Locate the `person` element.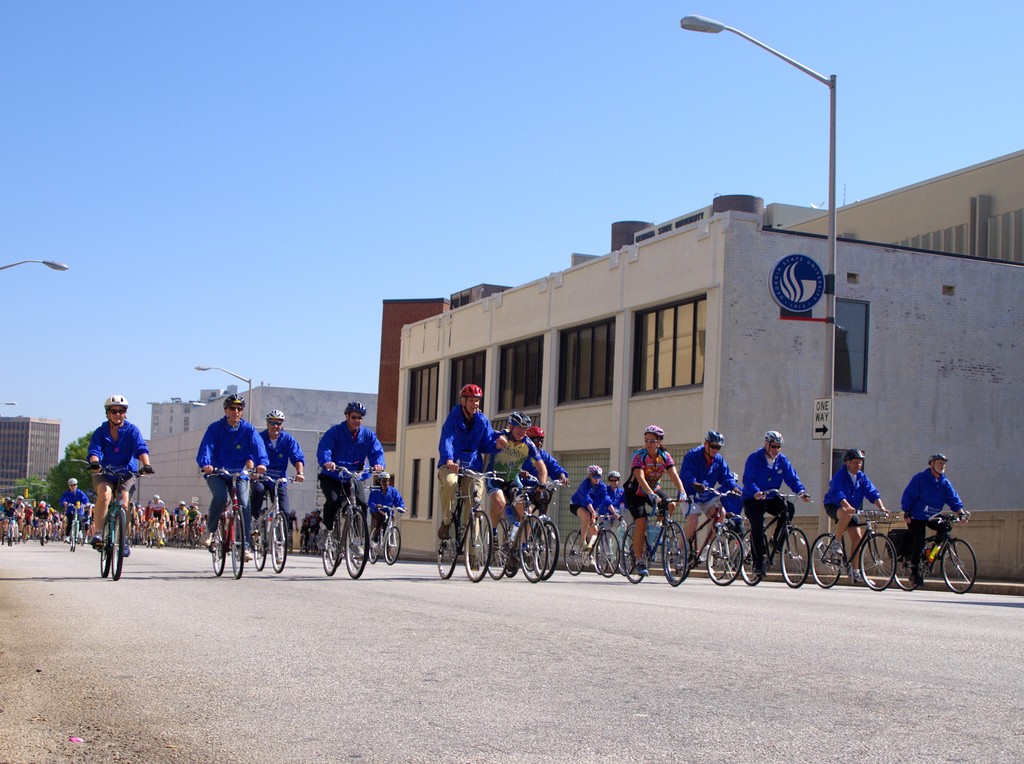
Element bbox: {"left": 674, "top": 431, "right": 736, "bottom": 557}.
